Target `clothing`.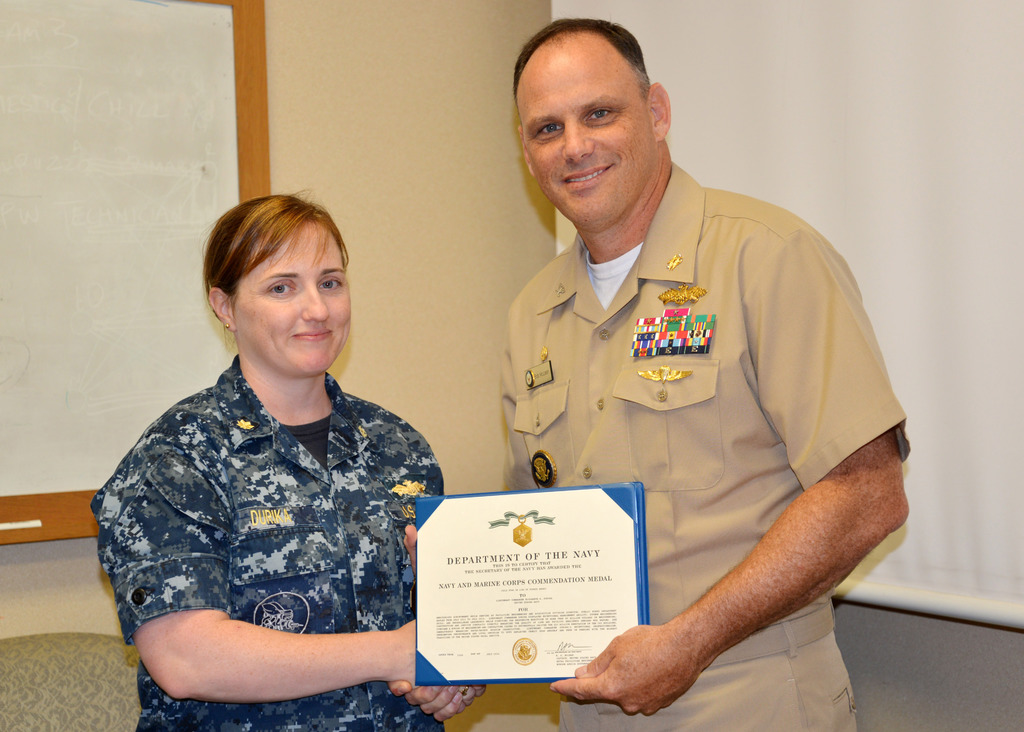
Target region: 89 349 447 731.
